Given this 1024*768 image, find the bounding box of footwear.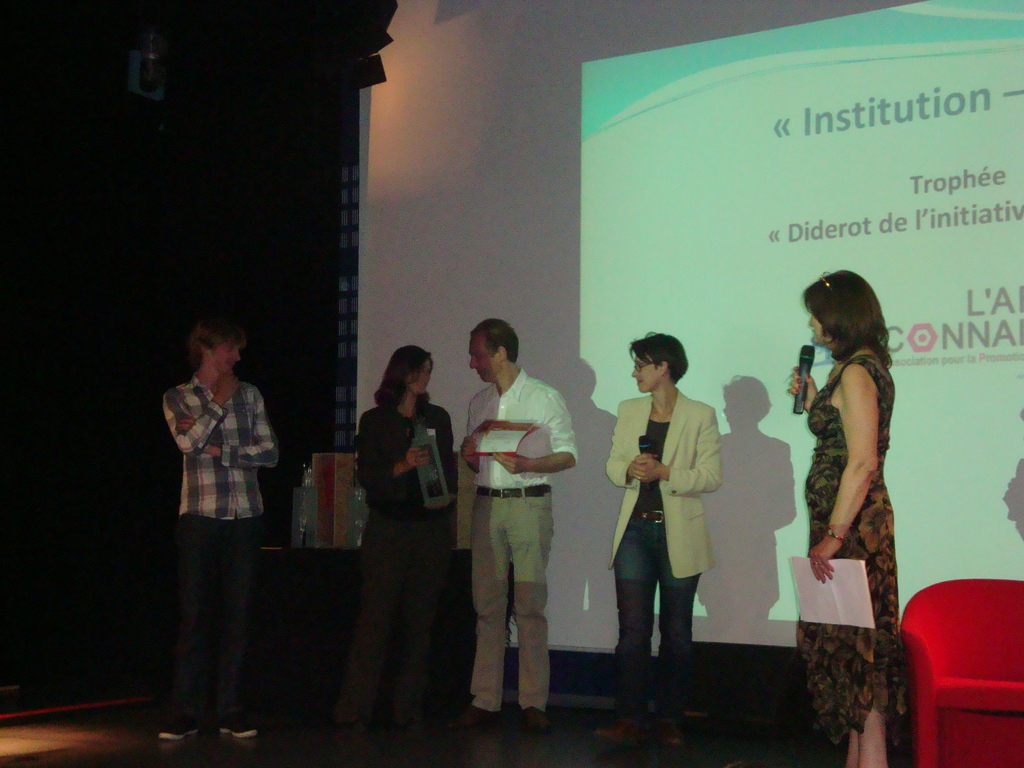
657:716:689:751.
